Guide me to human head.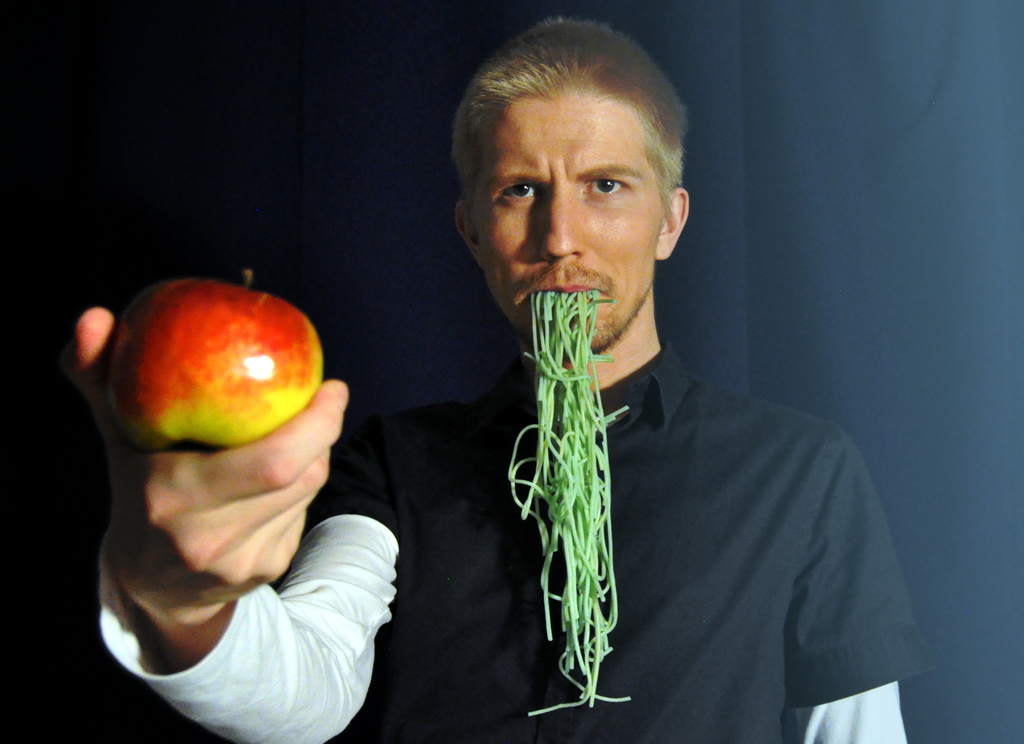
Guidance: {"x1": 446, "y1": 13, "x2": 696, "y2": 356}.
